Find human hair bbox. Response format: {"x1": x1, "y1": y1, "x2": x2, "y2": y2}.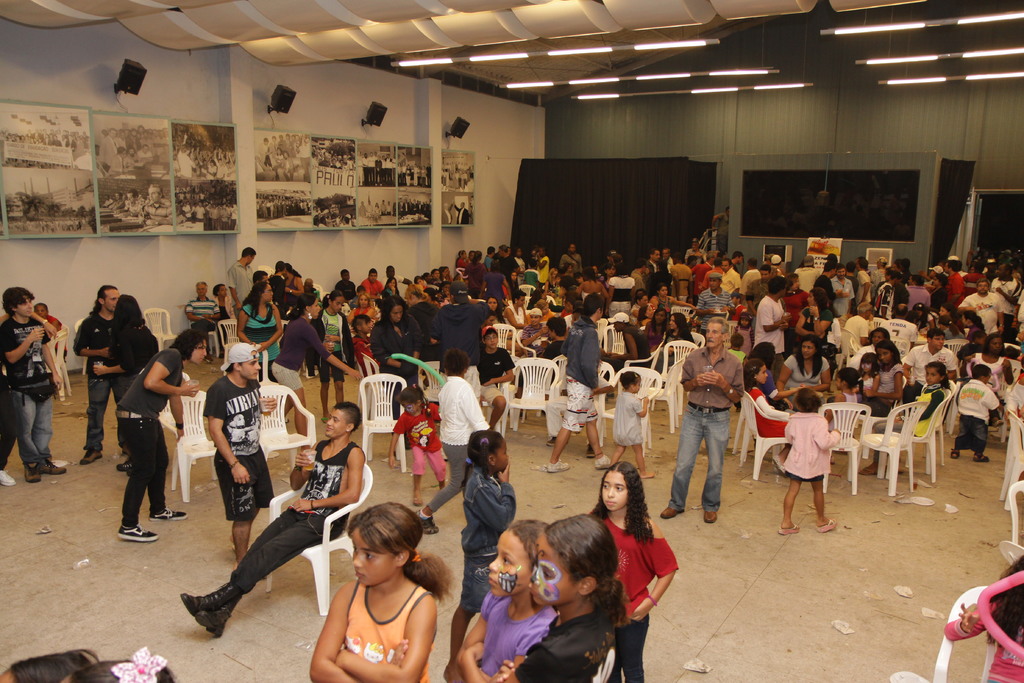
{"x1": 211, "y1": 283, "x2": 224, "y2": 298}.
